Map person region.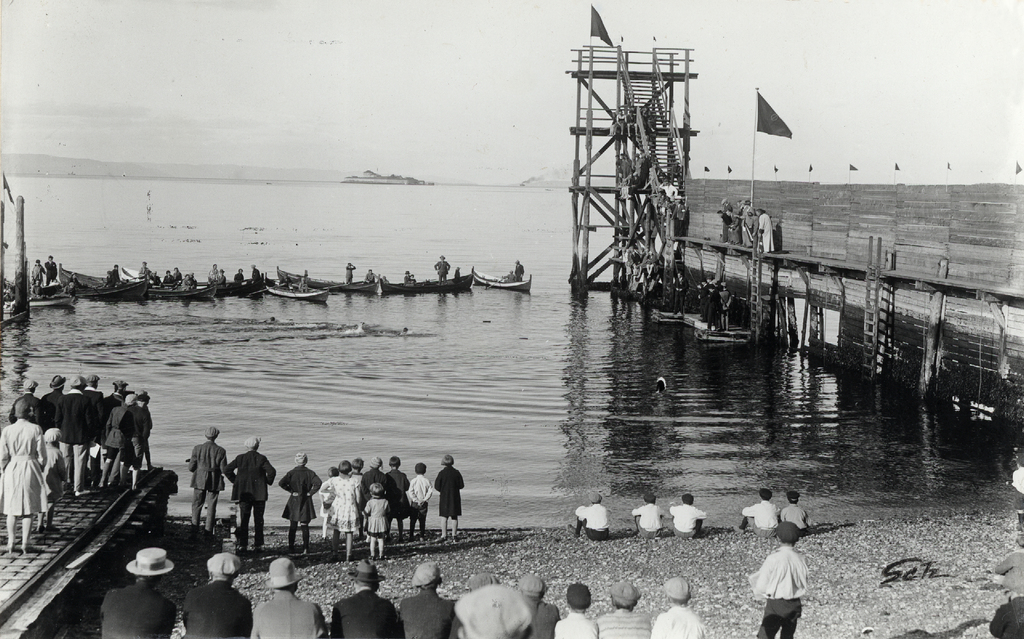
Mapped to 598,584,652,638.
